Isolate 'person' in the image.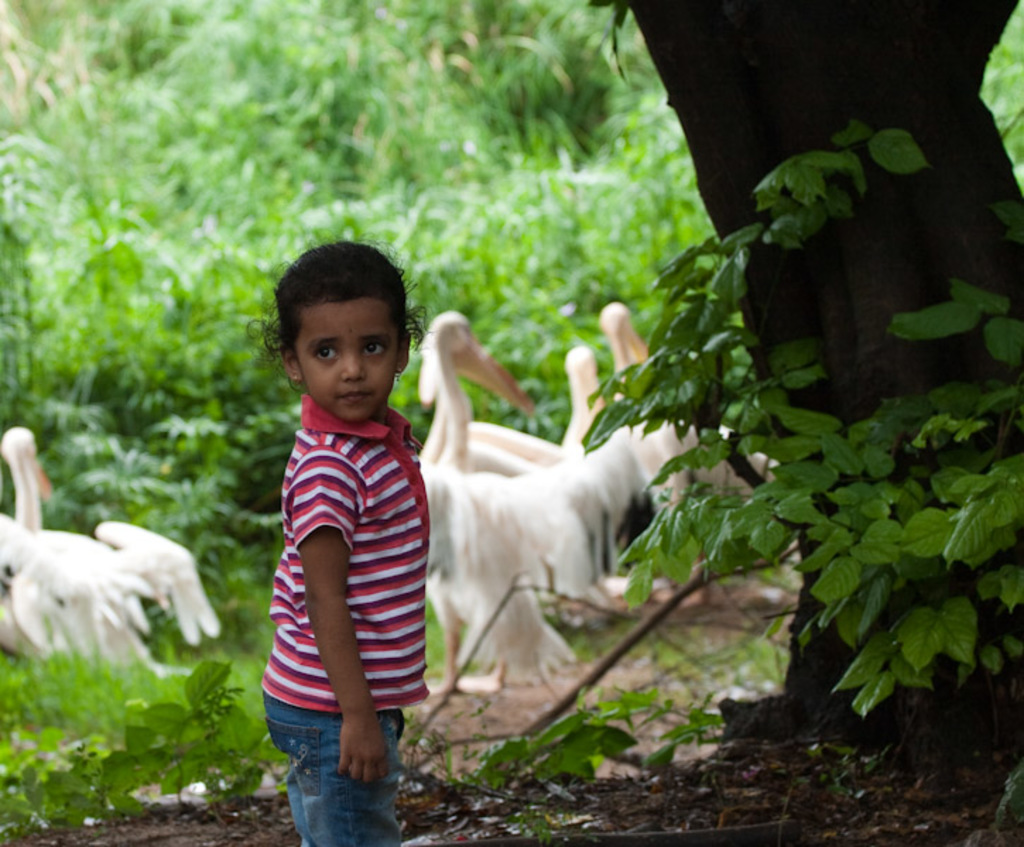
Isolated region: box(237, 229, 449, 815).
